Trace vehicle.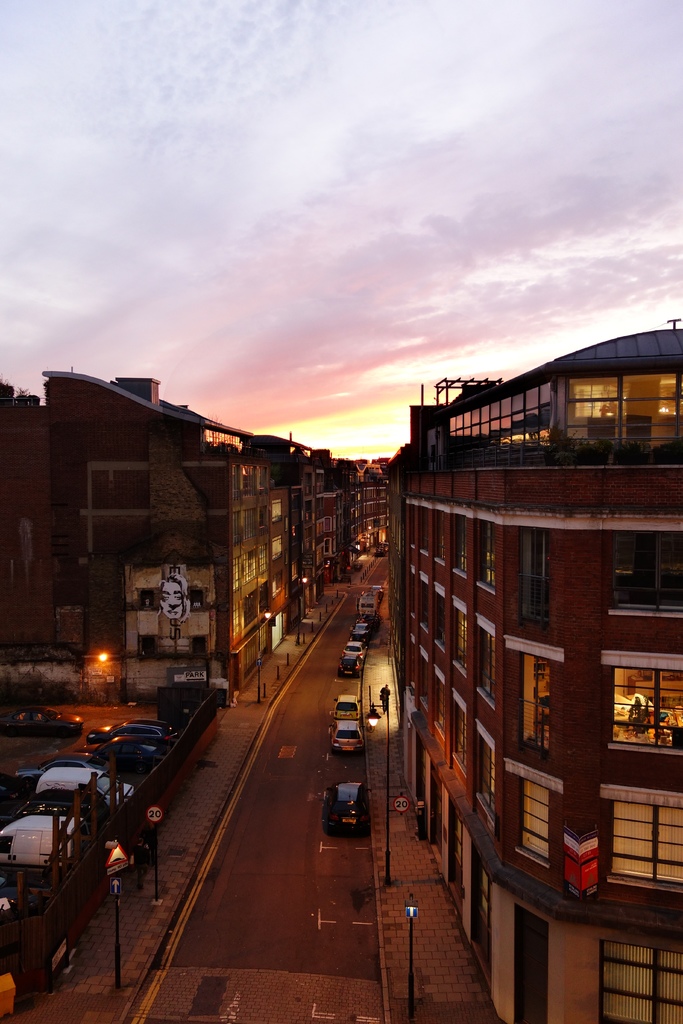
Traced to 352, 625, 371, 642.
